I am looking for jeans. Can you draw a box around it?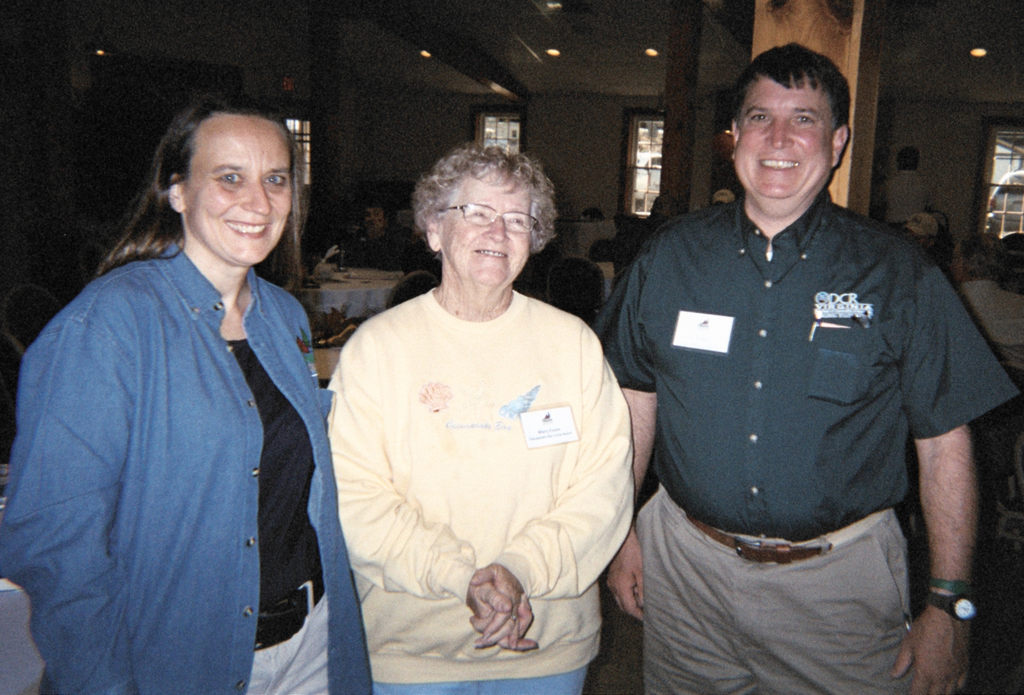
Sure, the bounding box is l=365, t=670, r=589, b=694.
